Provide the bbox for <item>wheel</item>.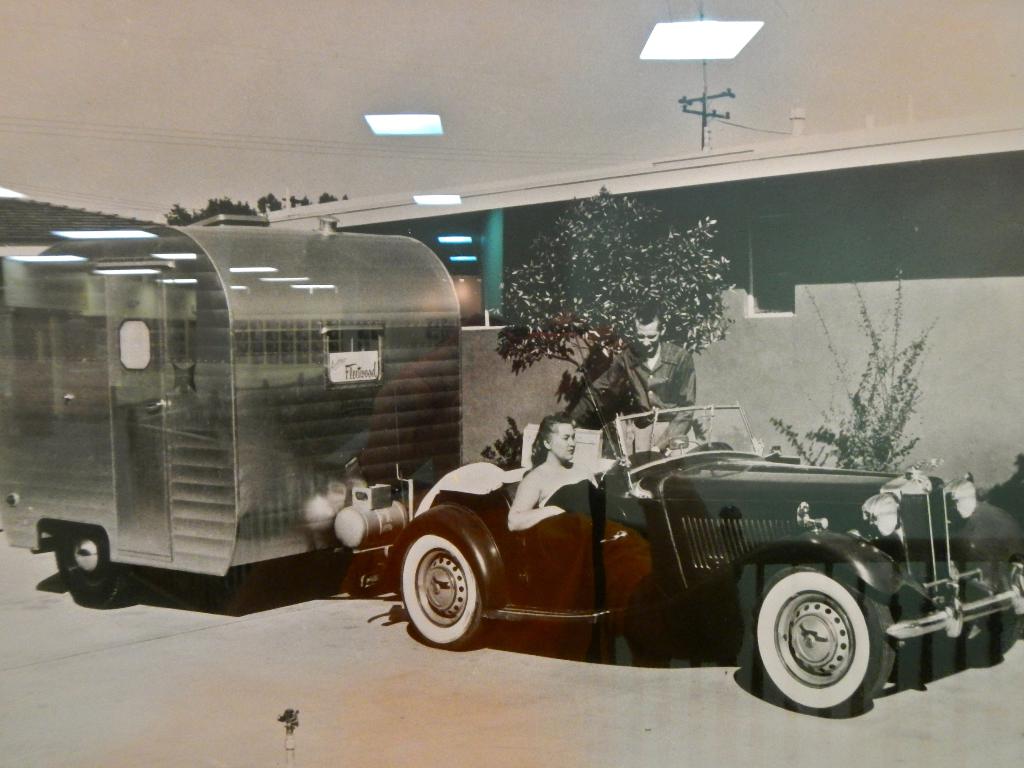
(744, 554, 898, 717).
